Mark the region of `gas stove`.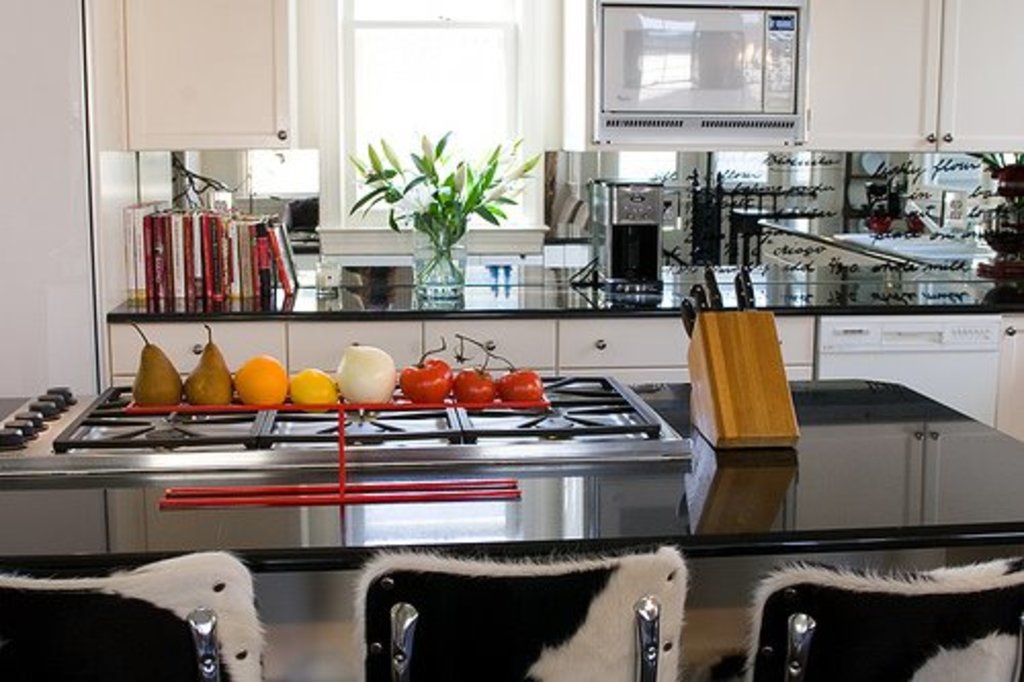
Region: x1=47 y1=369 x2=662 y2=453.
